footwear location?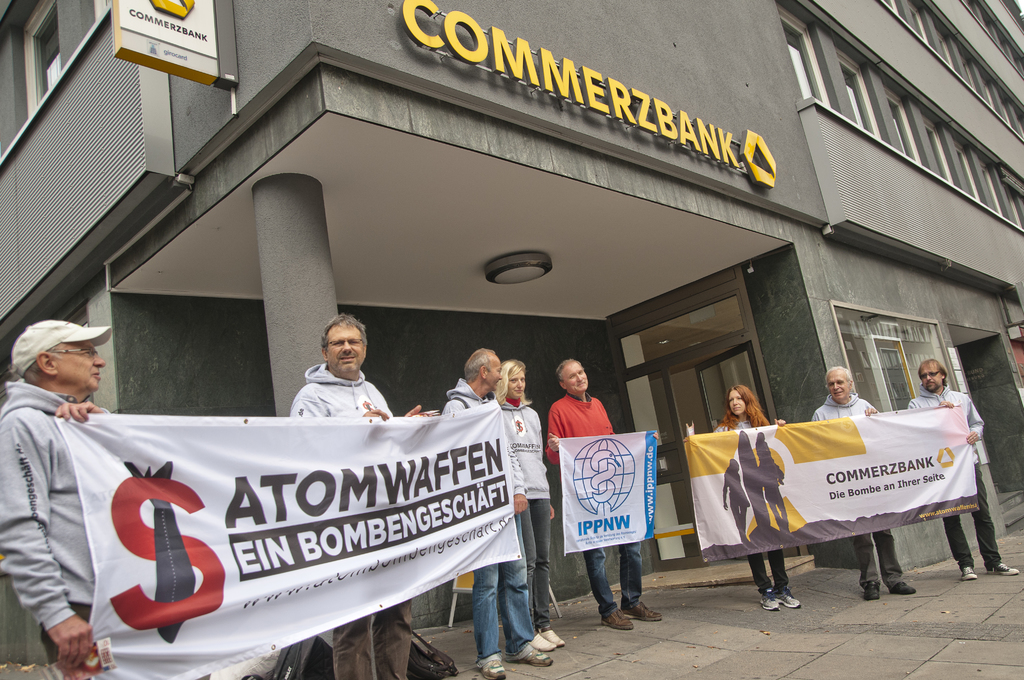
locate(508, 640, 550, 665)
